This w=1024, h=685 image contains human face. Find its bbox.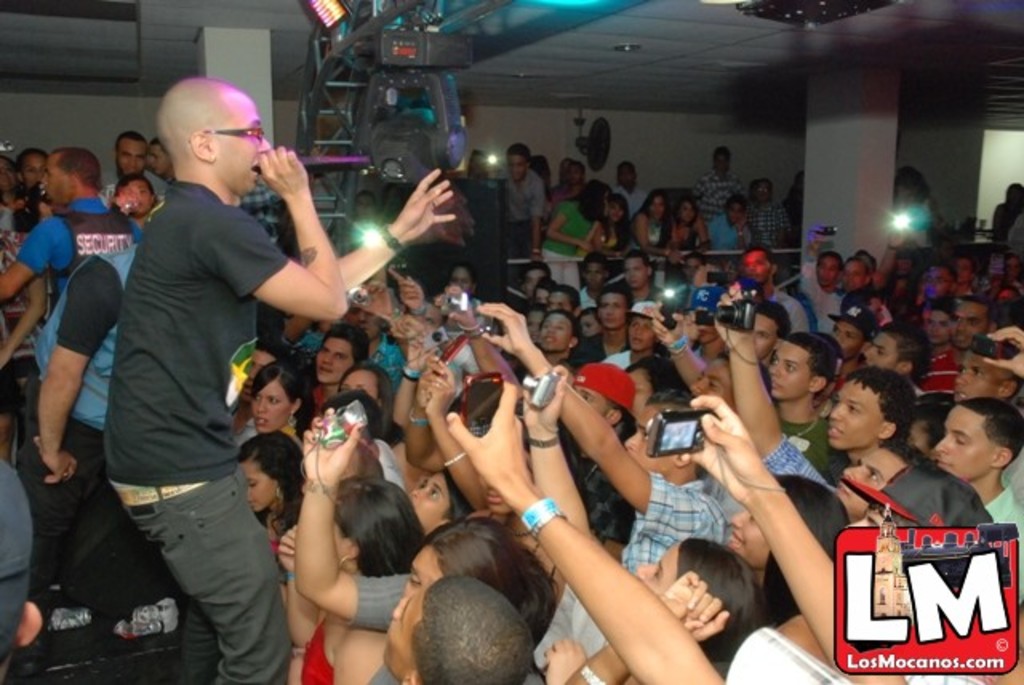
821 375 880 453.
